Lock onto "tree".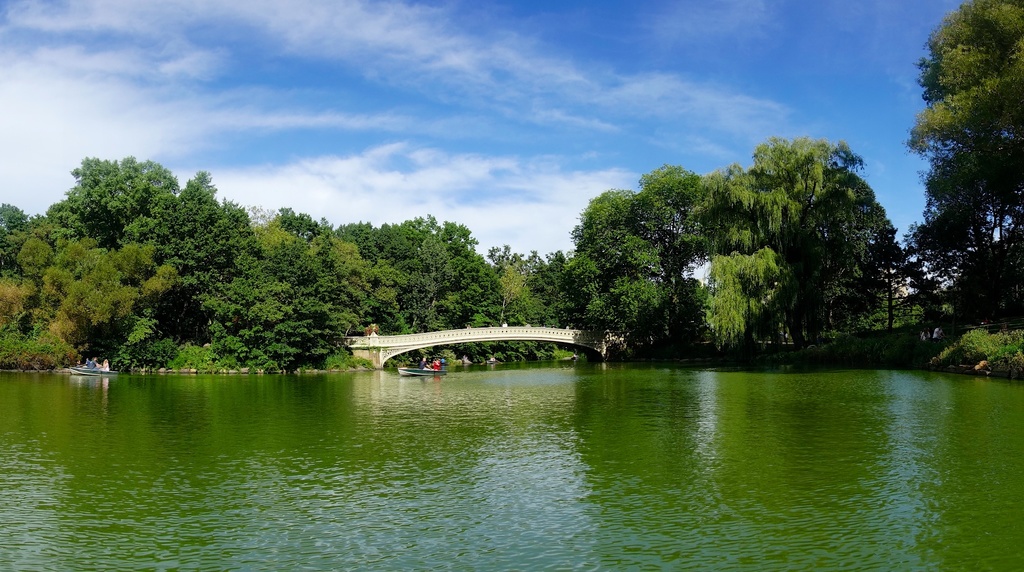
Locked: rect(374, 227, 453, 340).
